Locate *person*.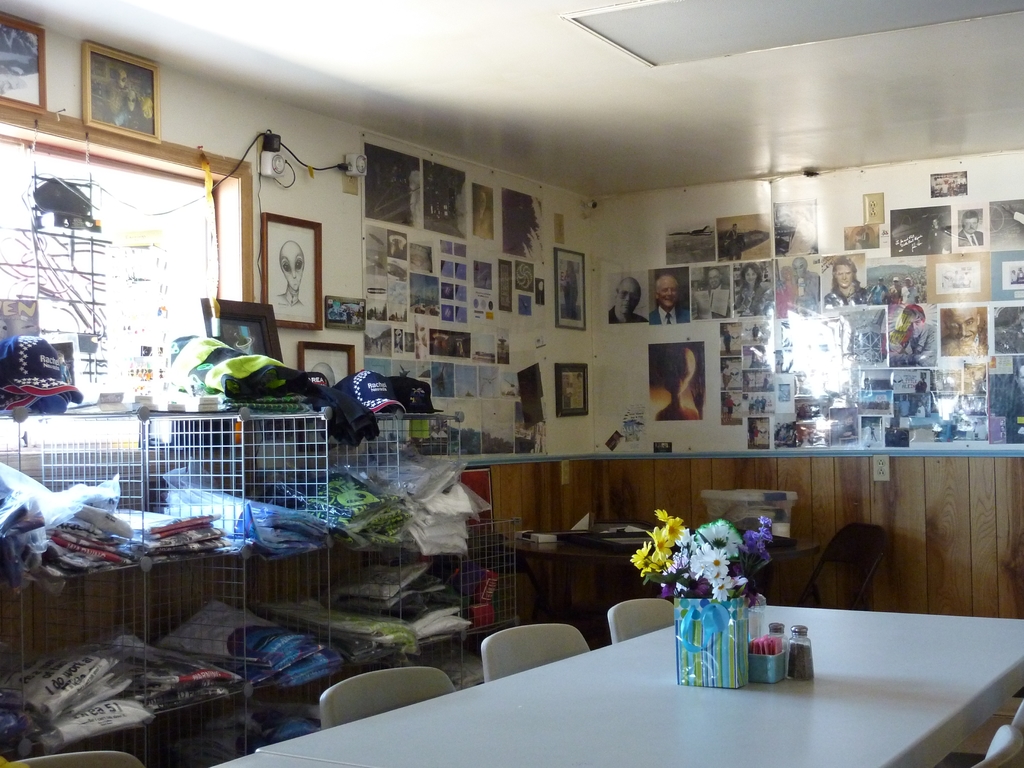
Bounding box: select_region(701, 266, 732, 317).
